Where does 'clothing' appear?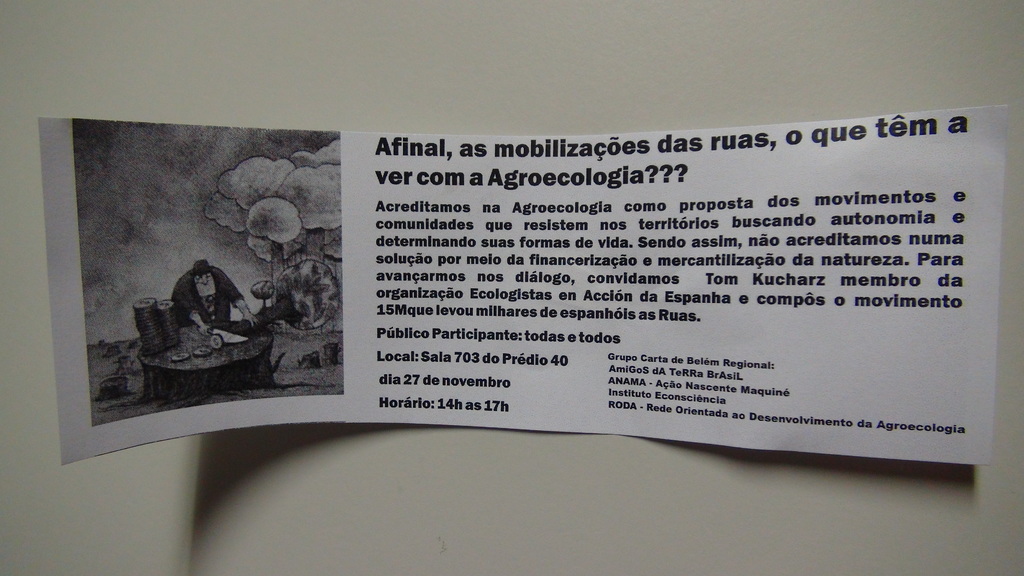
Appears at (left=174, top=268, right=246, bottom=331).
